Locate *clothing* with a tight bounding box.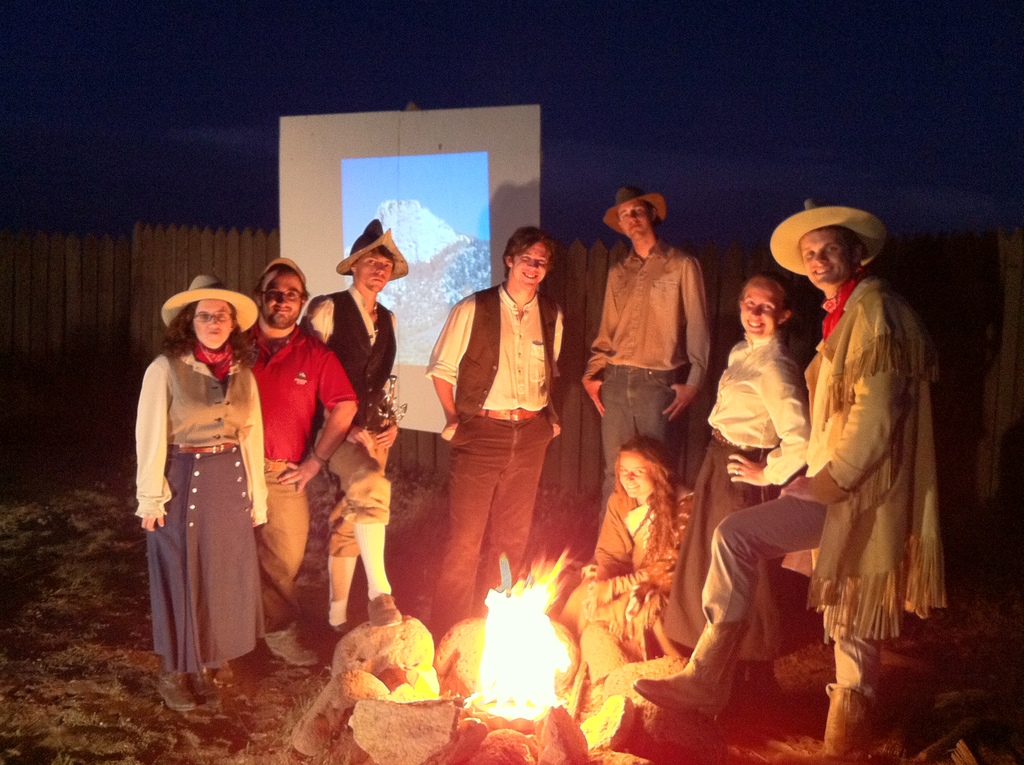
{"x1": 575, "y1": 232, "x2": 716, "y2": 503}.
